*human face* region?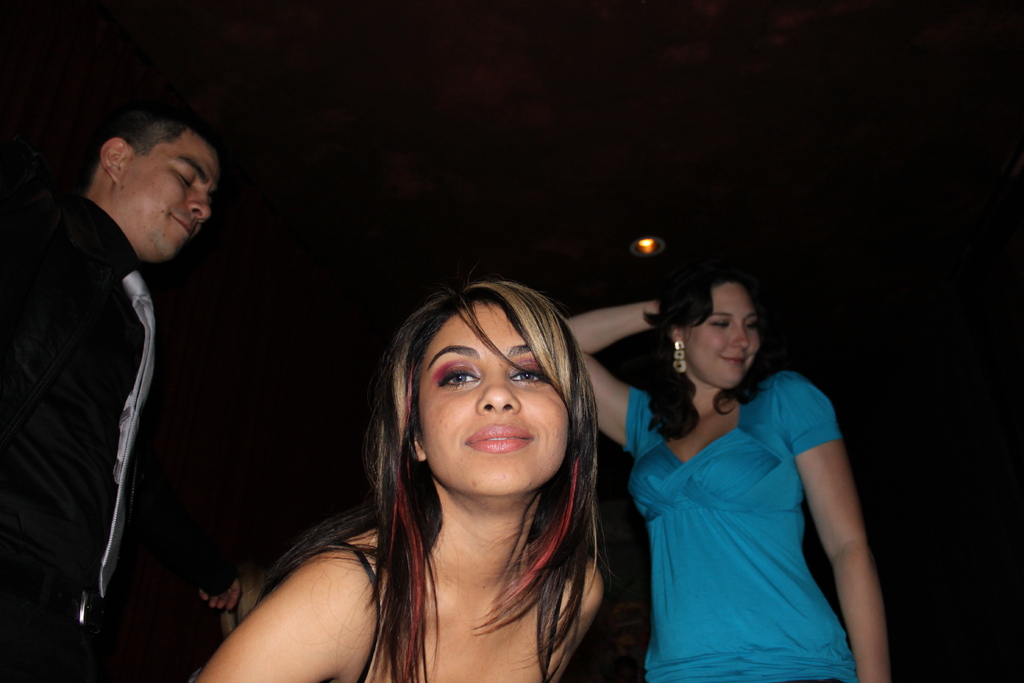
Rect(416, 302, 575, 493)
